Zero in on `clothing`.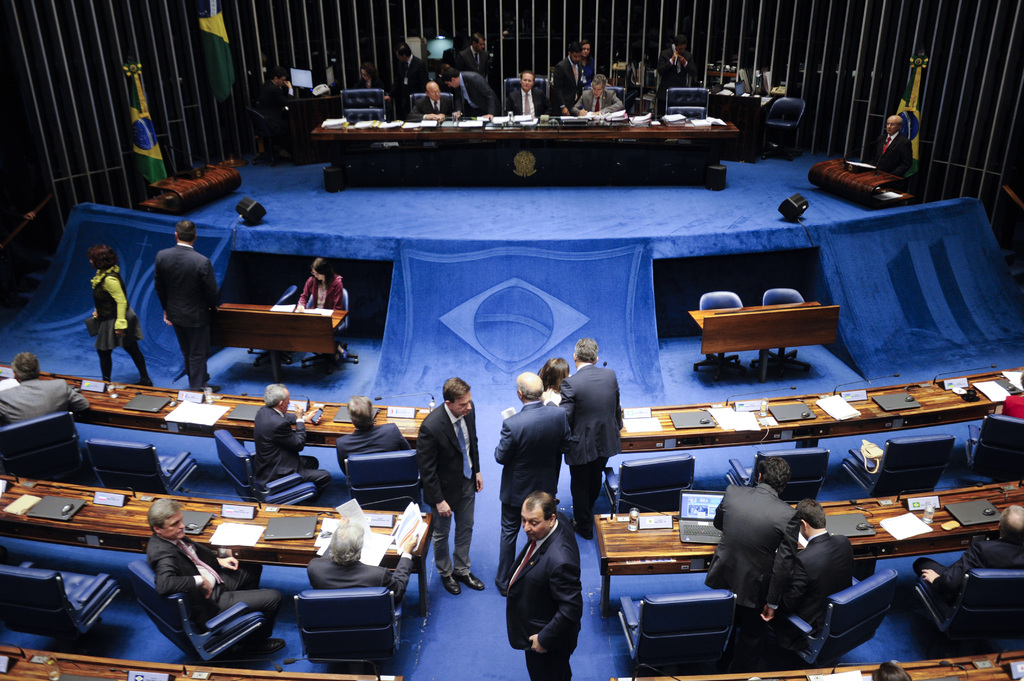
Zeroed in: crop(332, 424, 410, 469).
